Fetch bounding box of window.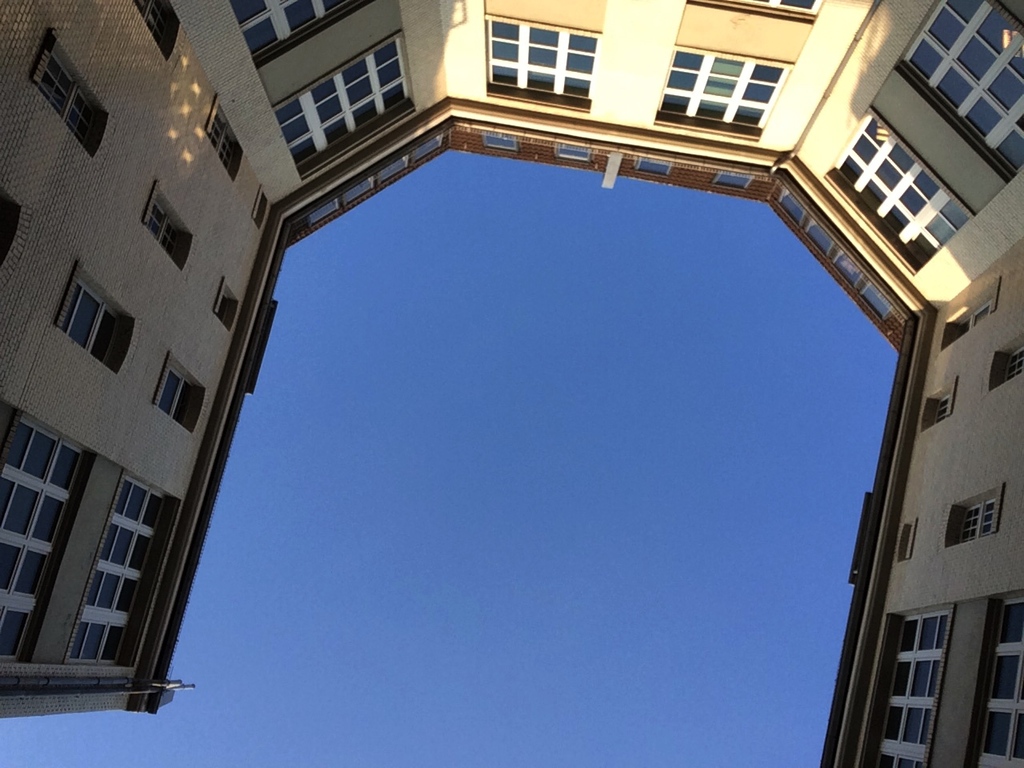
Bbox: rect(217, 282, 245, 334).
